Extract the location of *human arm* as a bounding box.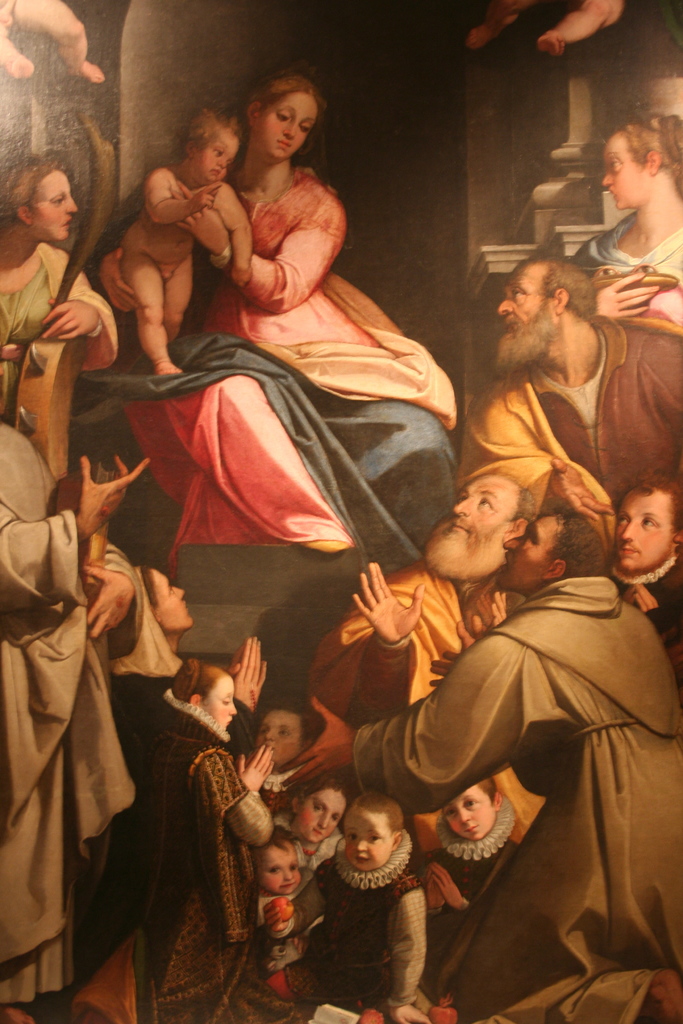
pyautogui.locateOnScreen(142, 167, 220, 225).
